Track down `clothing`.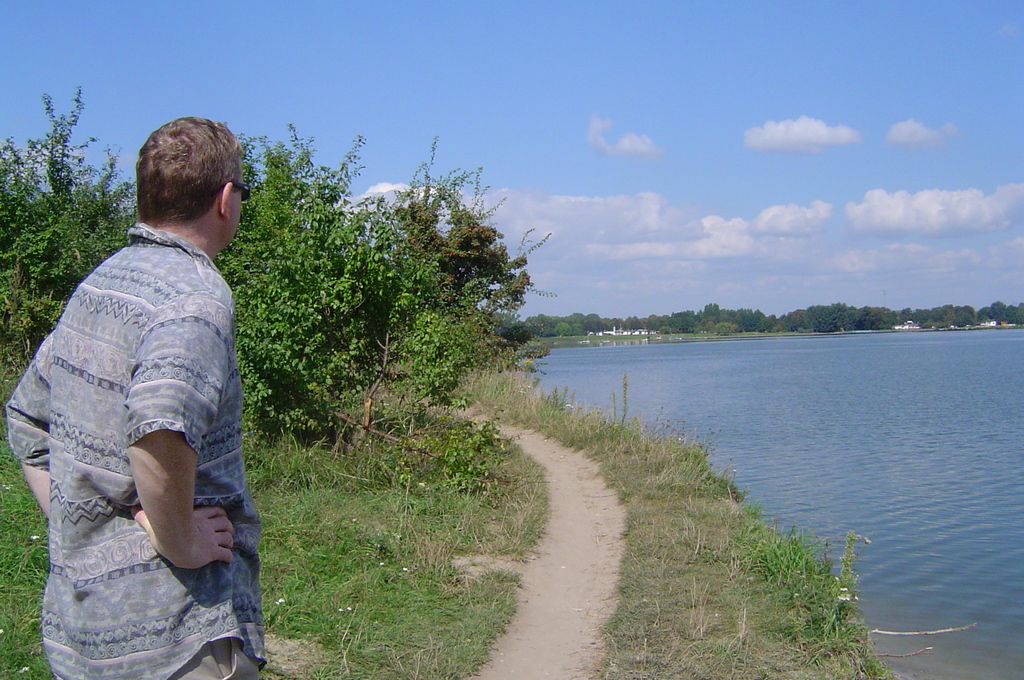
Tracked to Rect(39, 186, 255, 648).
